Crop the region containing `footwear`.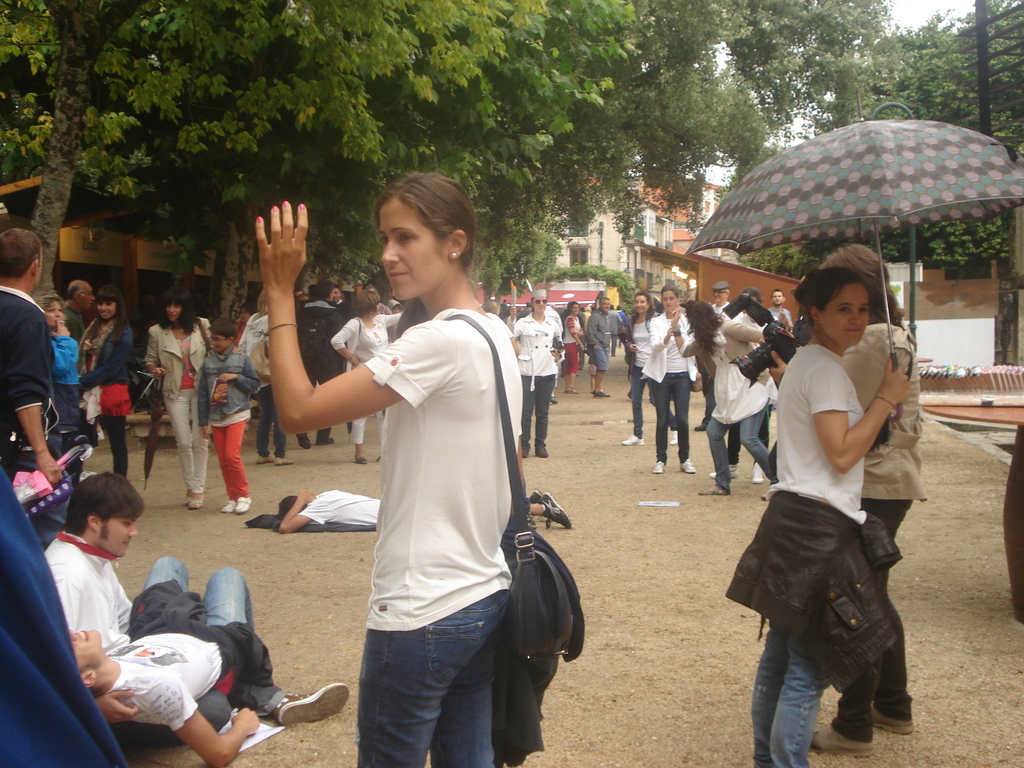
Crop region: left=271, top=458, right=292, bottom=464.
